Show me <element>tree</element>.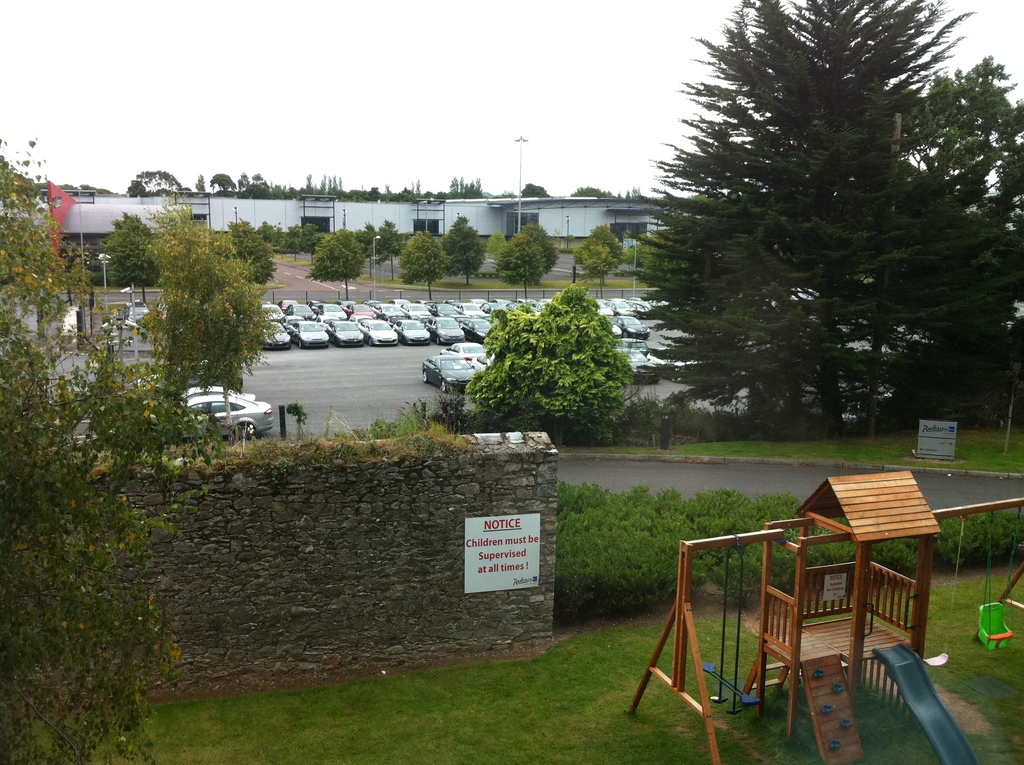
<element>tree</element> is here: [left=258, top=220, right=284, bottom=257].
